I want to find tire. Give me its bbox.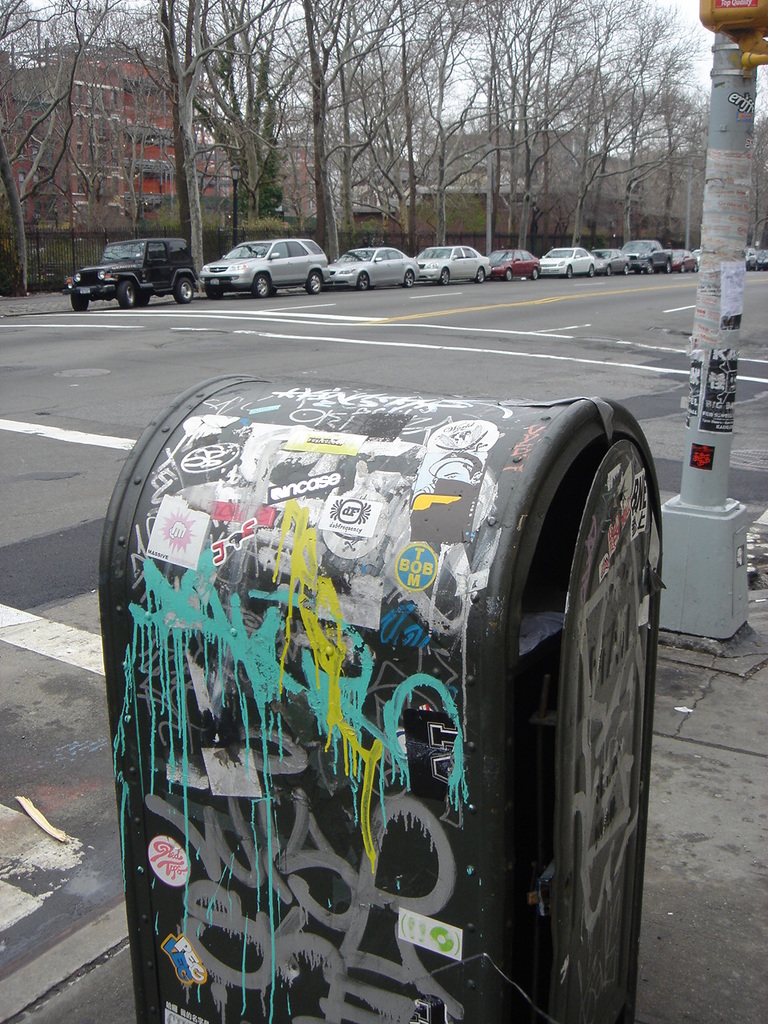
174, 278, 191, 301.
